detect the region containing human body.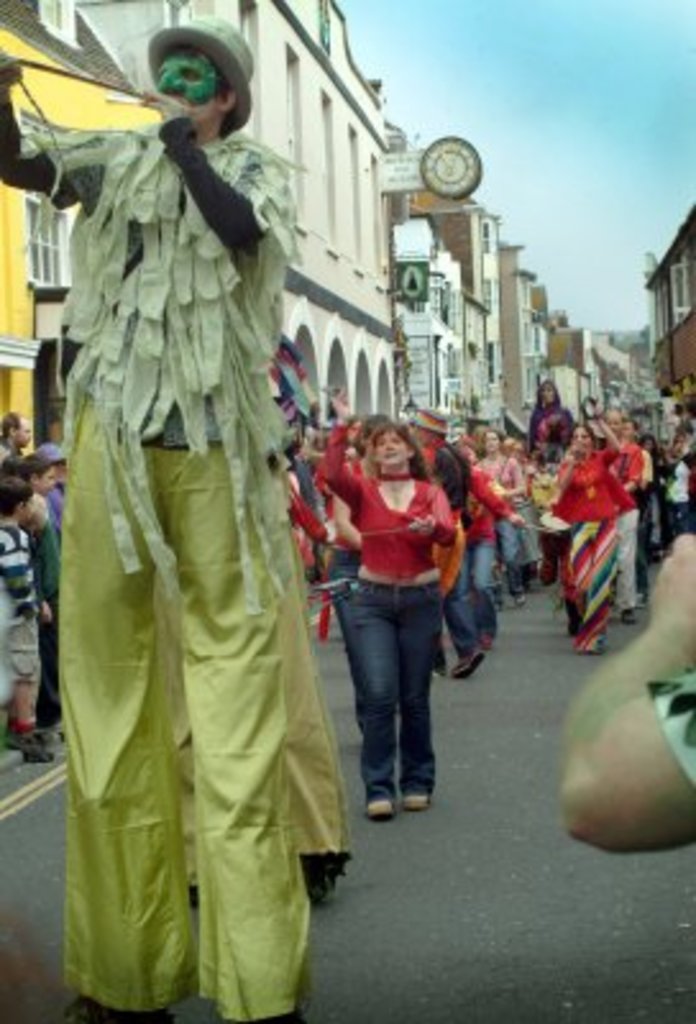
(x1=51, y1=38, x2=325, y2=1016).
